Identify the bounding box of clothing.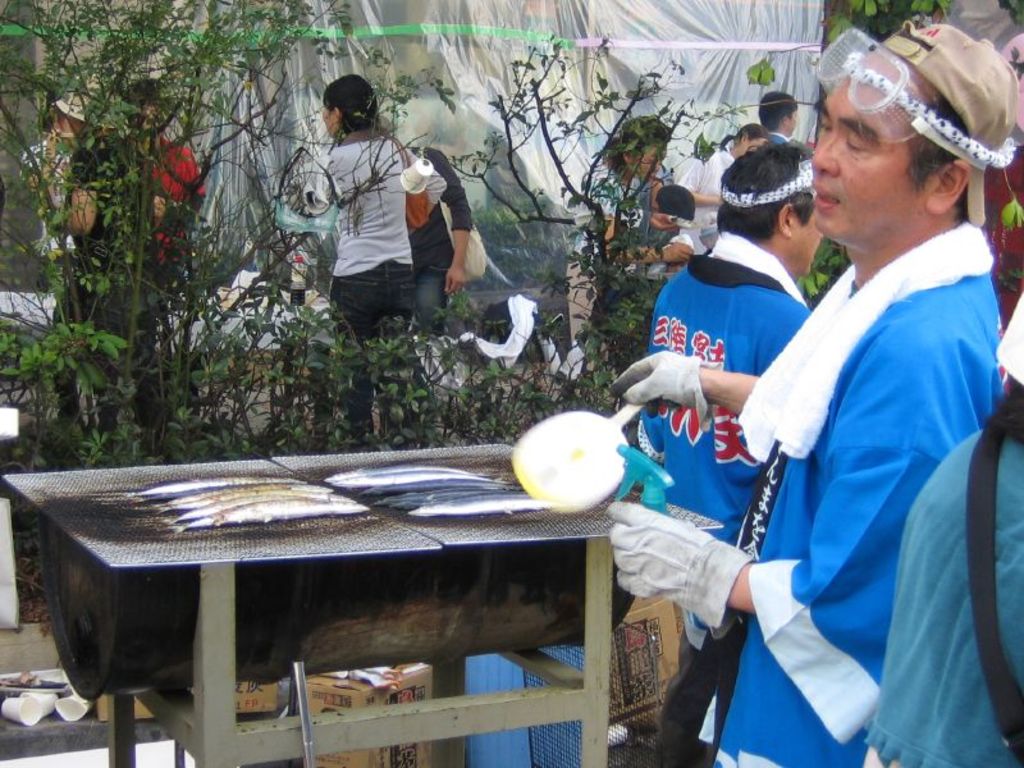
{"x1": 681, "y1": 147, "x2": 732, "y2": 251}.
